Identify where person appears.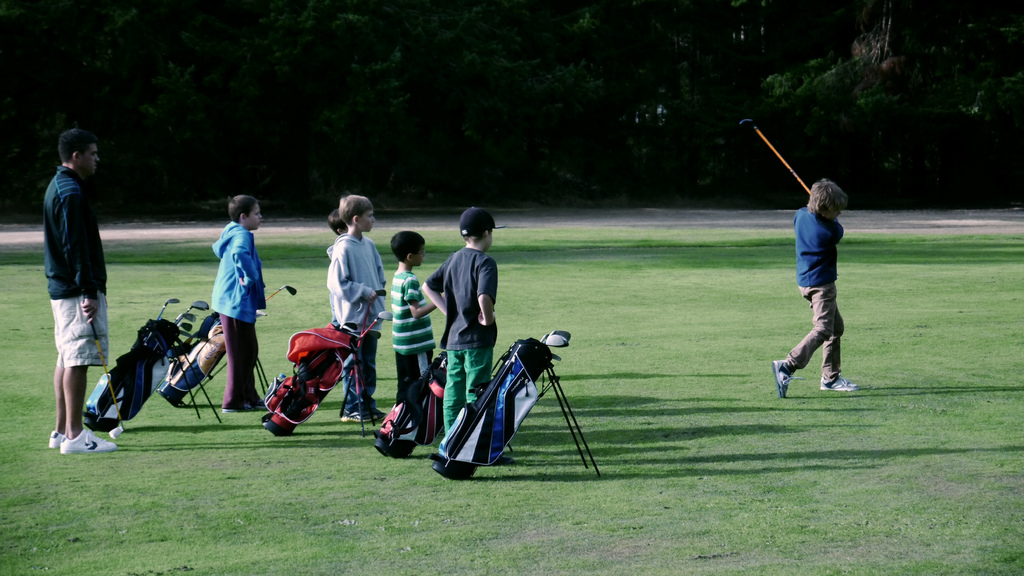
Appears at 214,195,270,410.
